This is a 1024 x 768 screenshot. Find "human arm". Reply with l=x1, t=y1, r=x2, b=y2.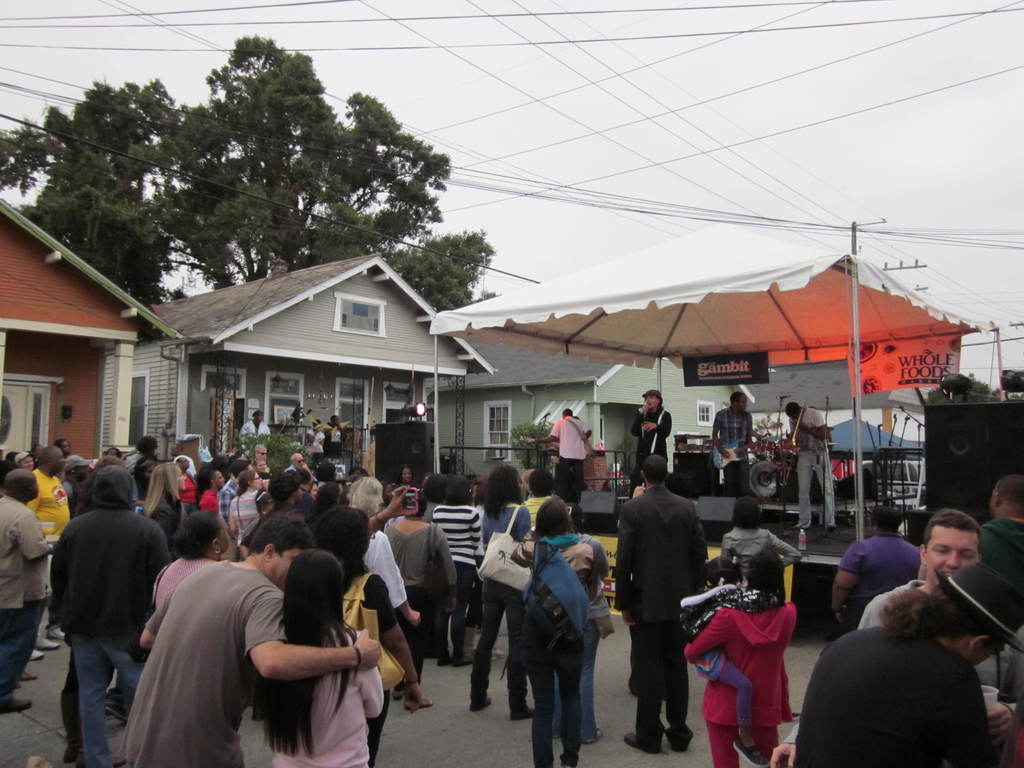
l=364, t=664, r=396, b=720.
